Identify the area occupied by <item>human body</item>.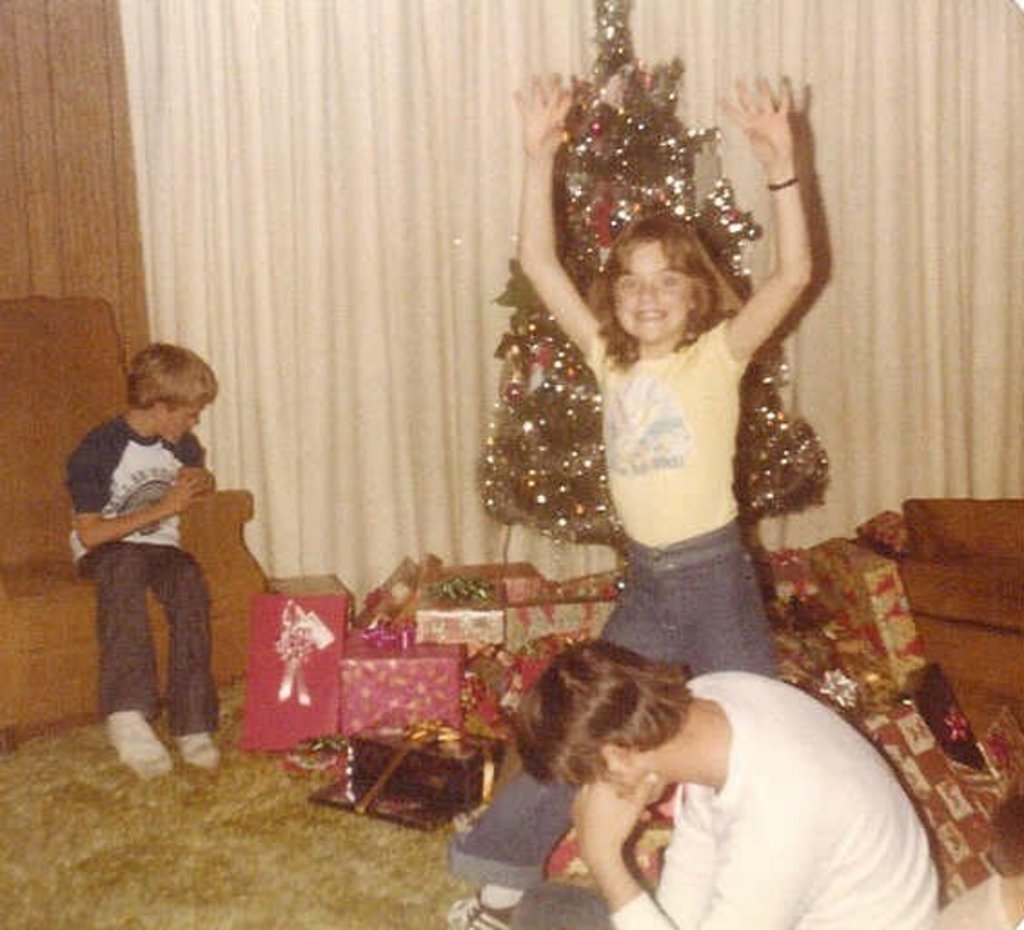
Area: Rect(60, 341, 216, 777).
